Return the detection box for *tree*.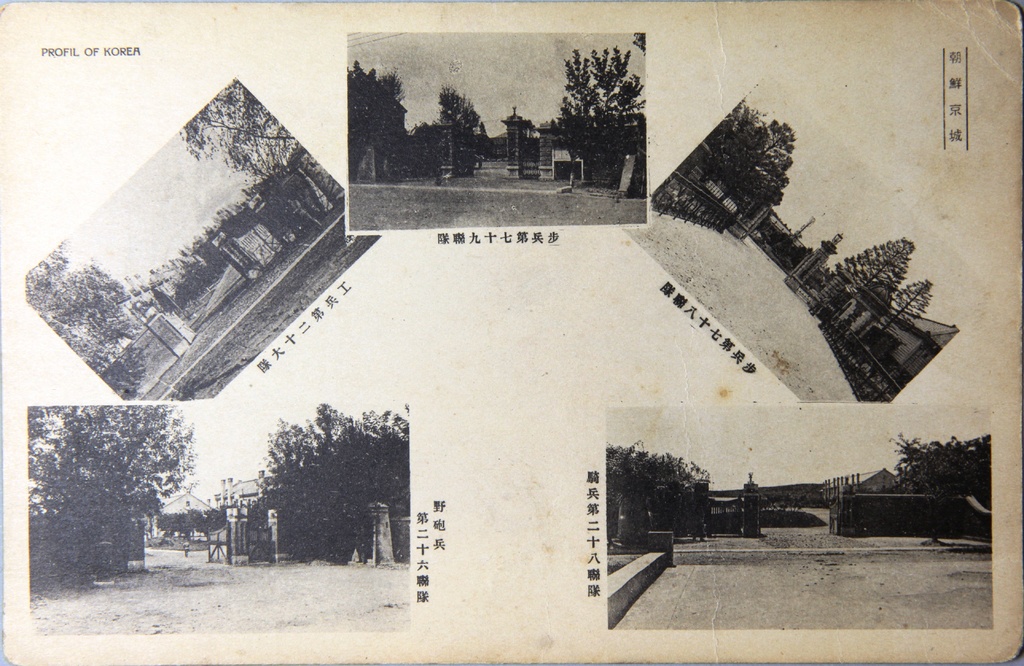
rect(27, 243, 151, 384).
